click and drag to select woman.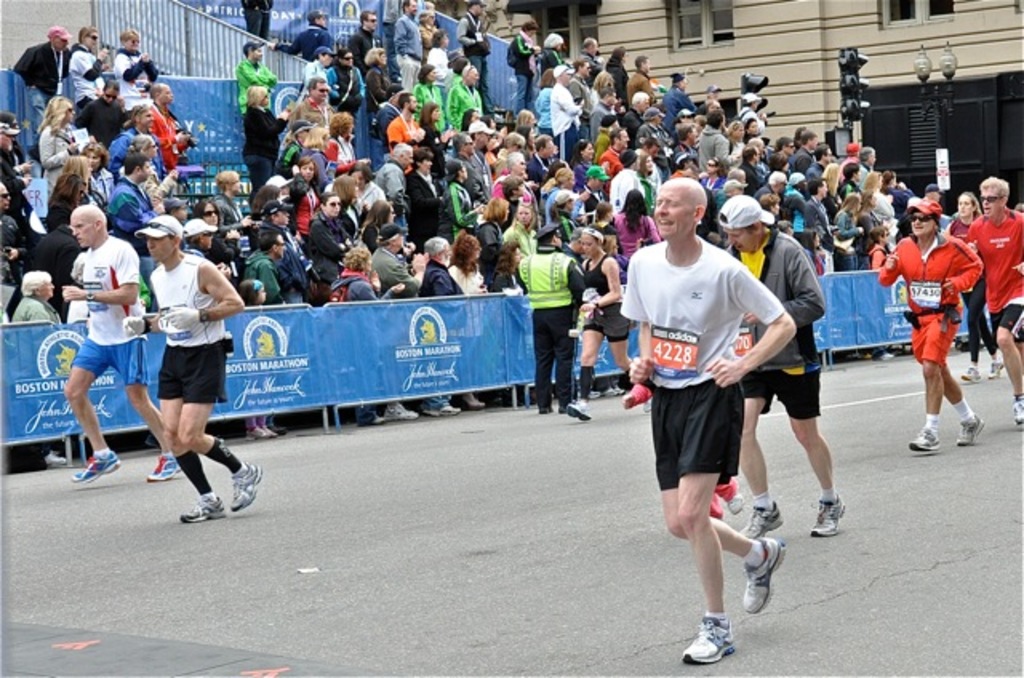
Selection: region(442, 160, 477, 222).
